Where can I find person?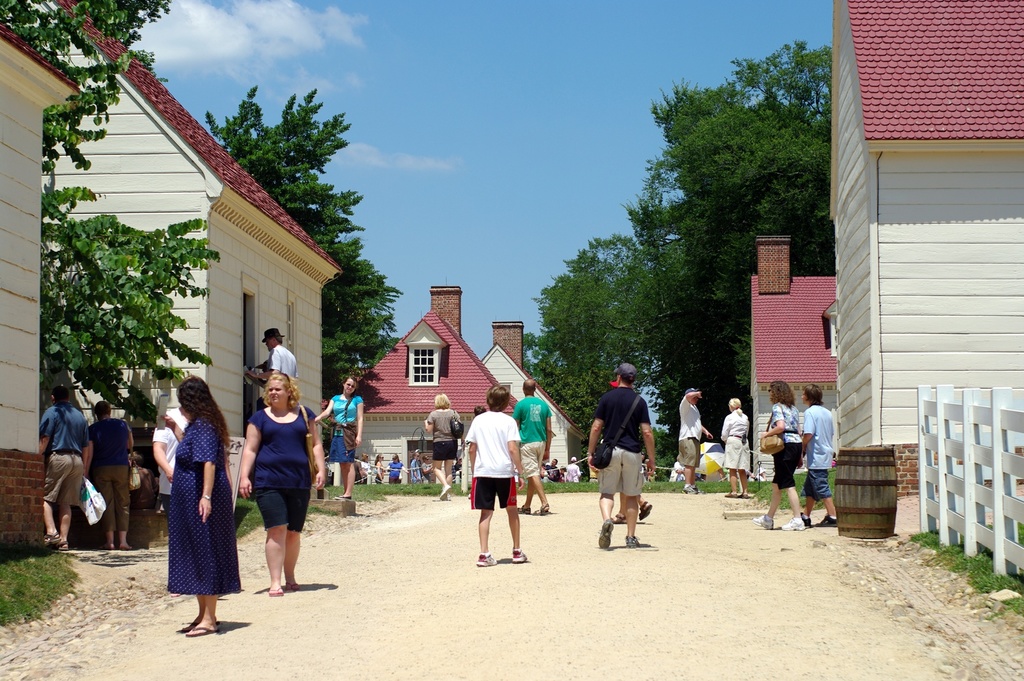
You can find it at bbox=[795, 383, 834, 525].
